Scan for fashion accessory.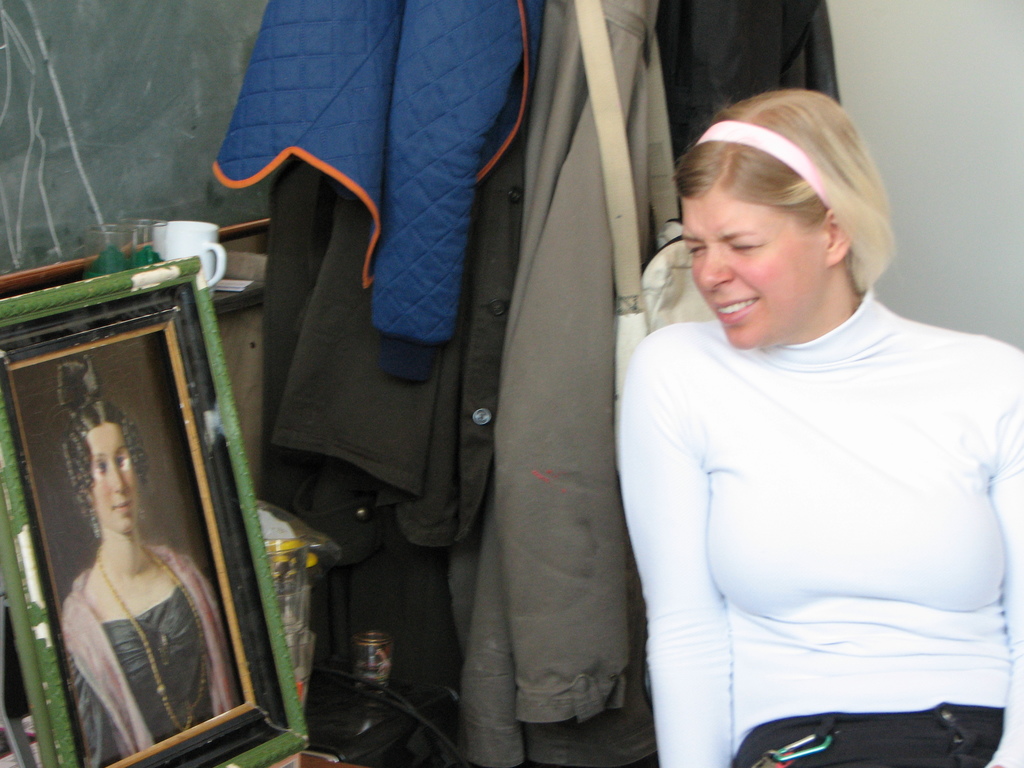
Scan result: detection(97, 542, 207, 734).
